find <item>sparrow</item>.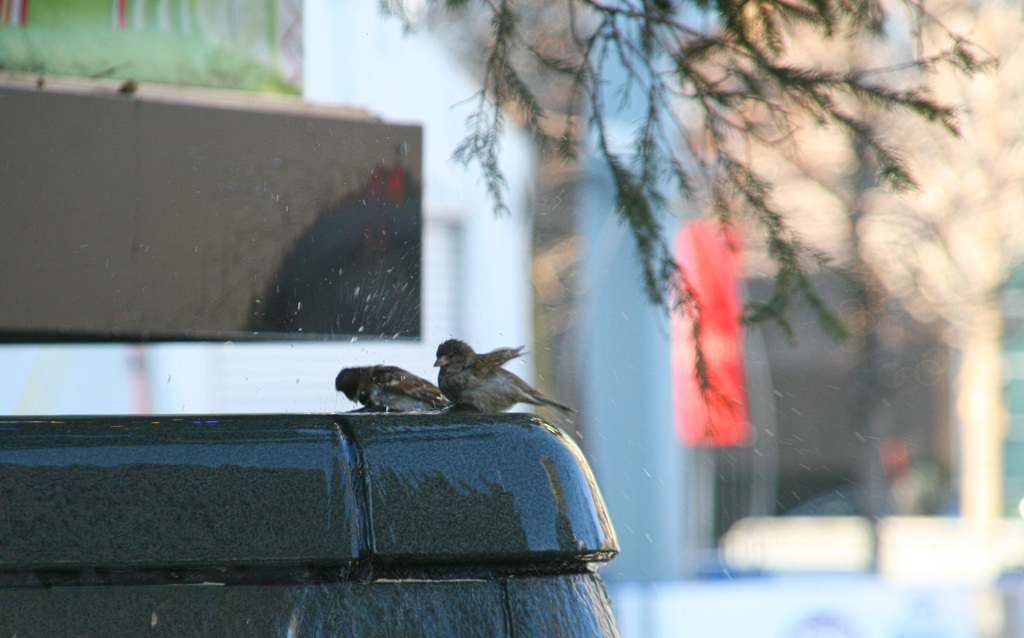
<region>431, 337, 575, 414</region>.
